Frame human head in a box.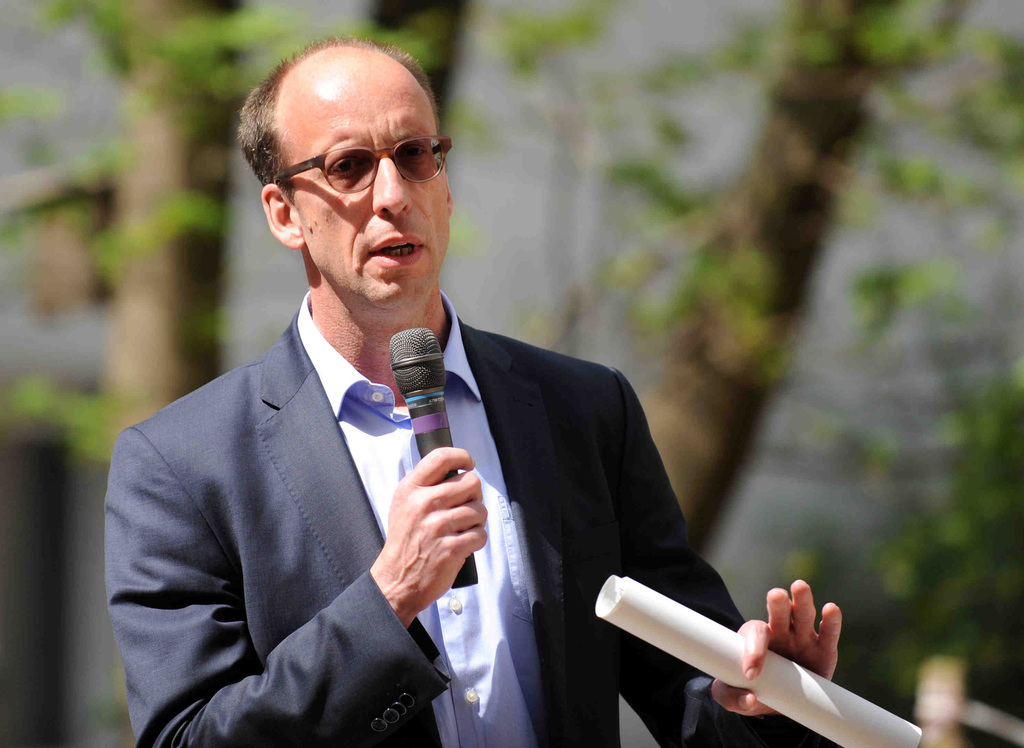
236 35 452 286.
